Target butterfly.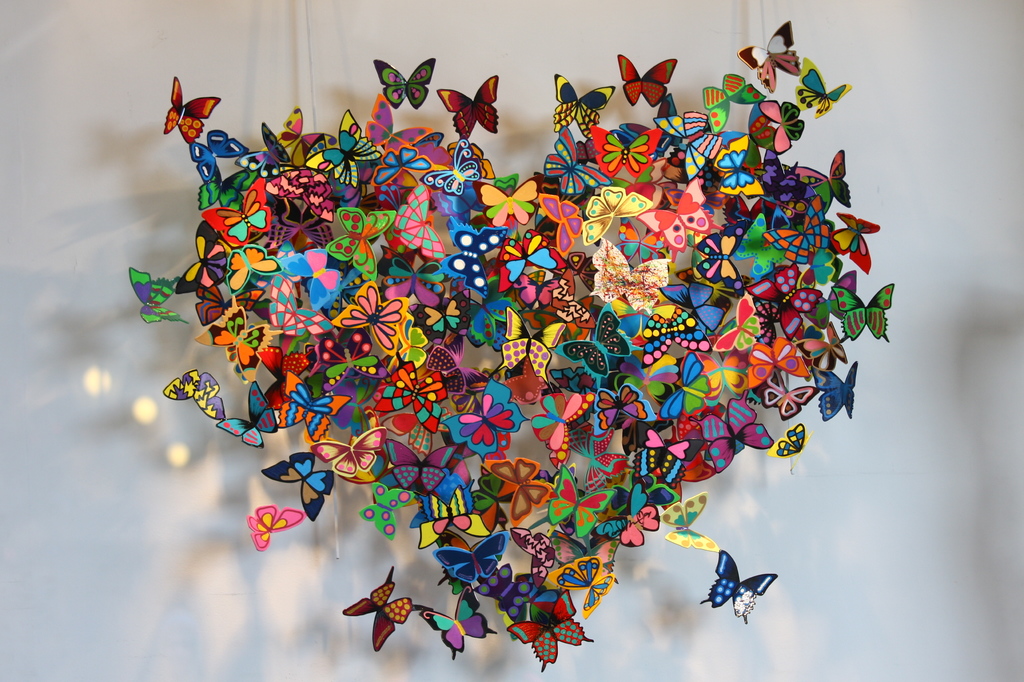
Target region: bbox=(736, 213, 780, 273).
